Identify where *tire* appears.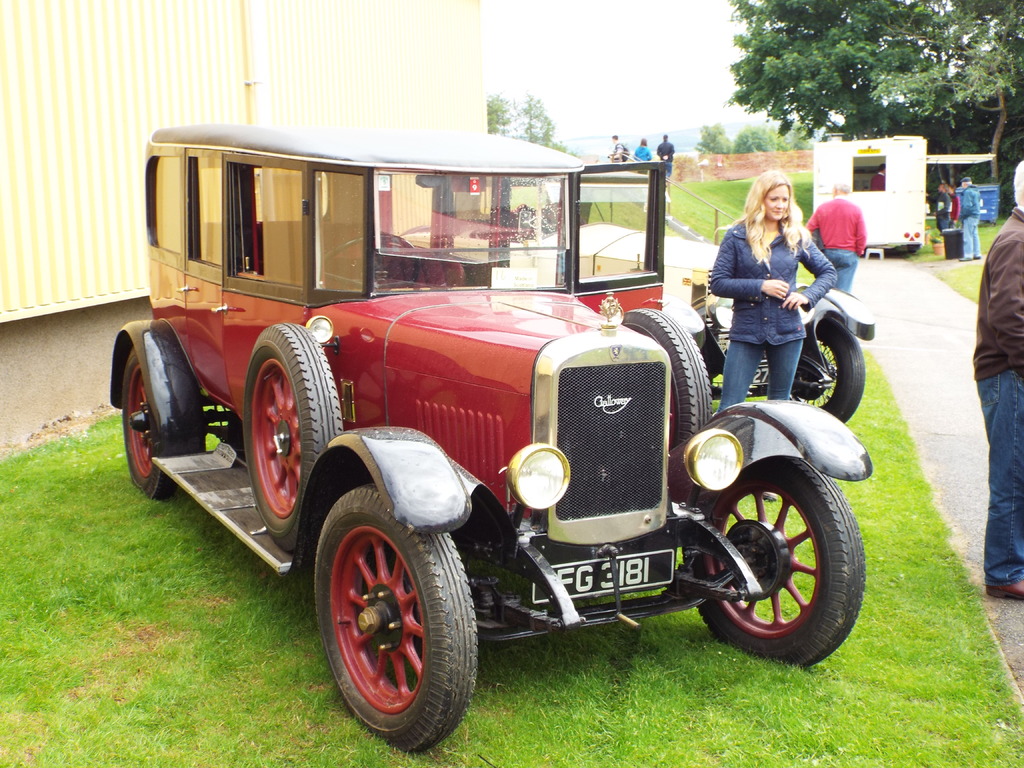
Appears at <region>316, 498, 472, 754</region>.
